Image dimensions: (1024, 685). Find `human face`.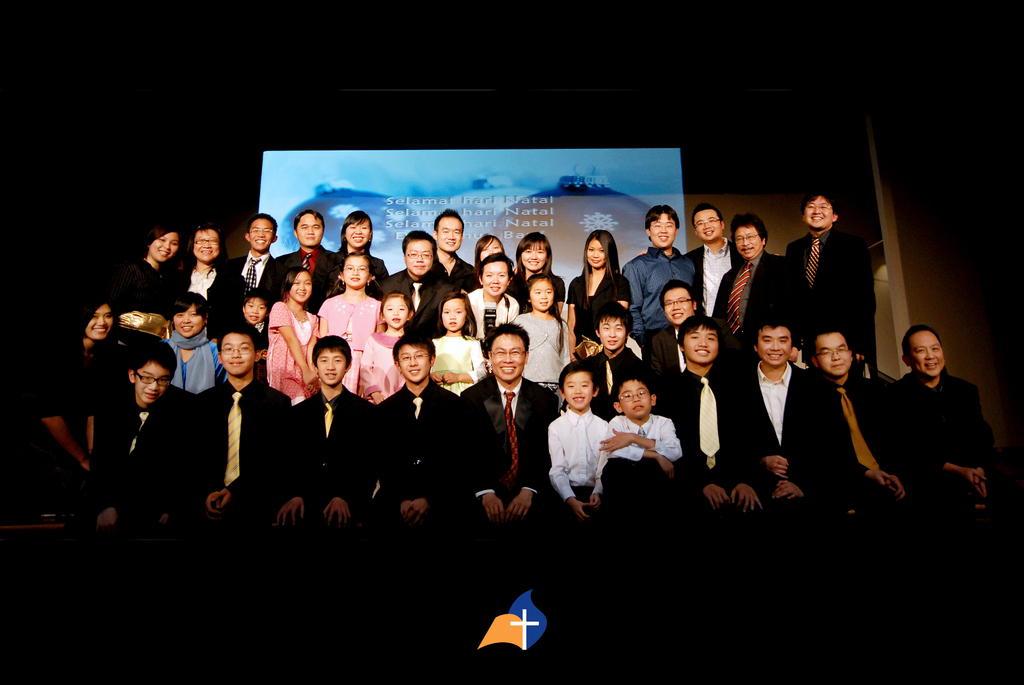
[397, 342, 430, 382].
